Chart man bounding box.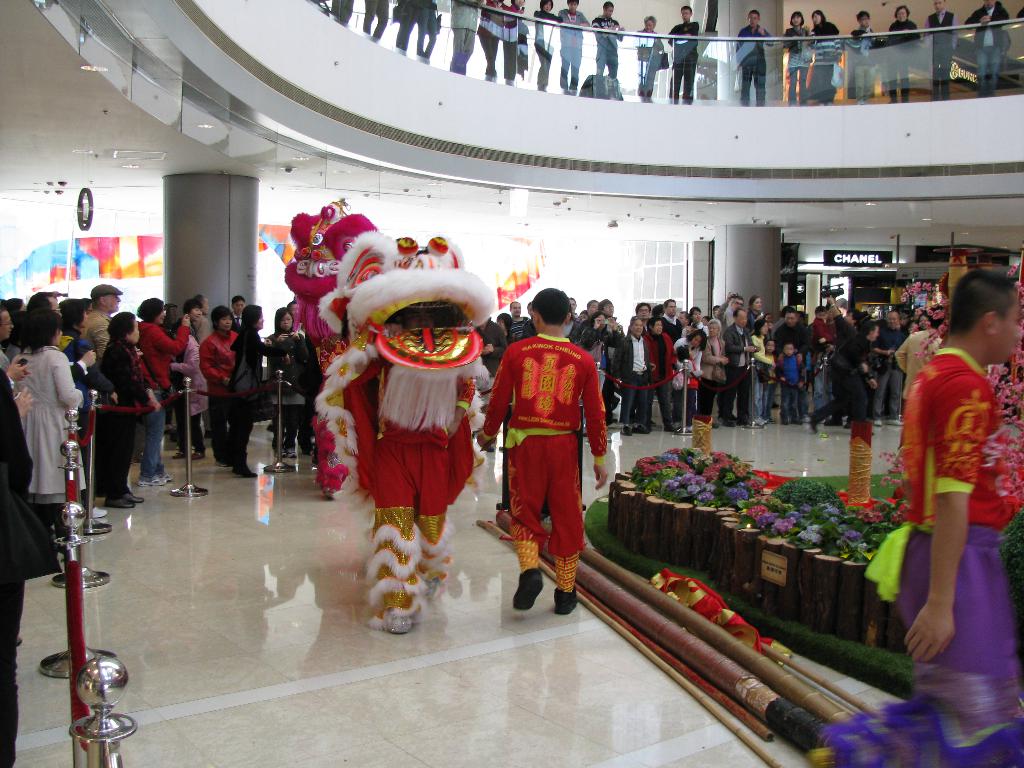
Charted: BBox(963, 0, 1005, 97).
